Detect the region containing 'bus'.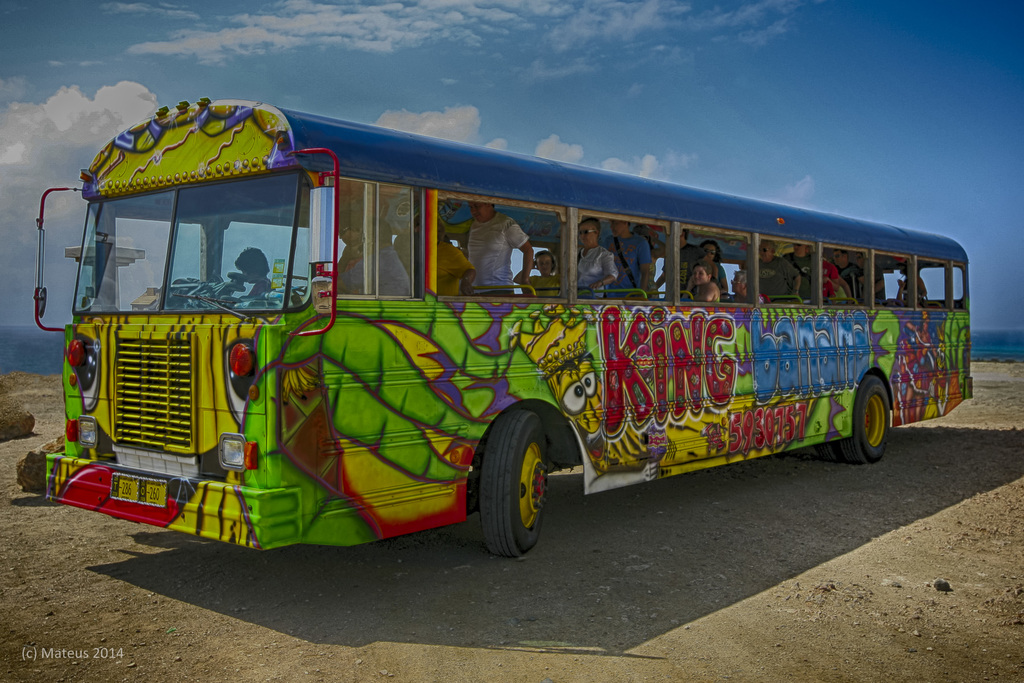
box=[29, 94, 975, 556].
